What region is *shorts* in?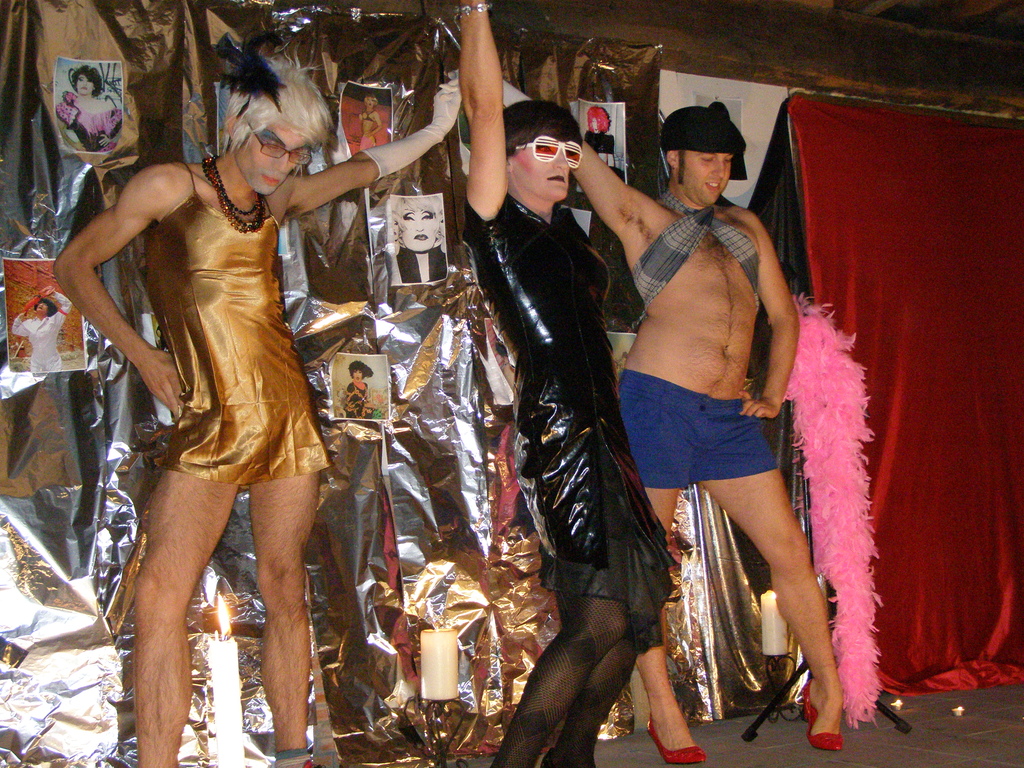
left=515, top=443, right=668, bottom=644.
